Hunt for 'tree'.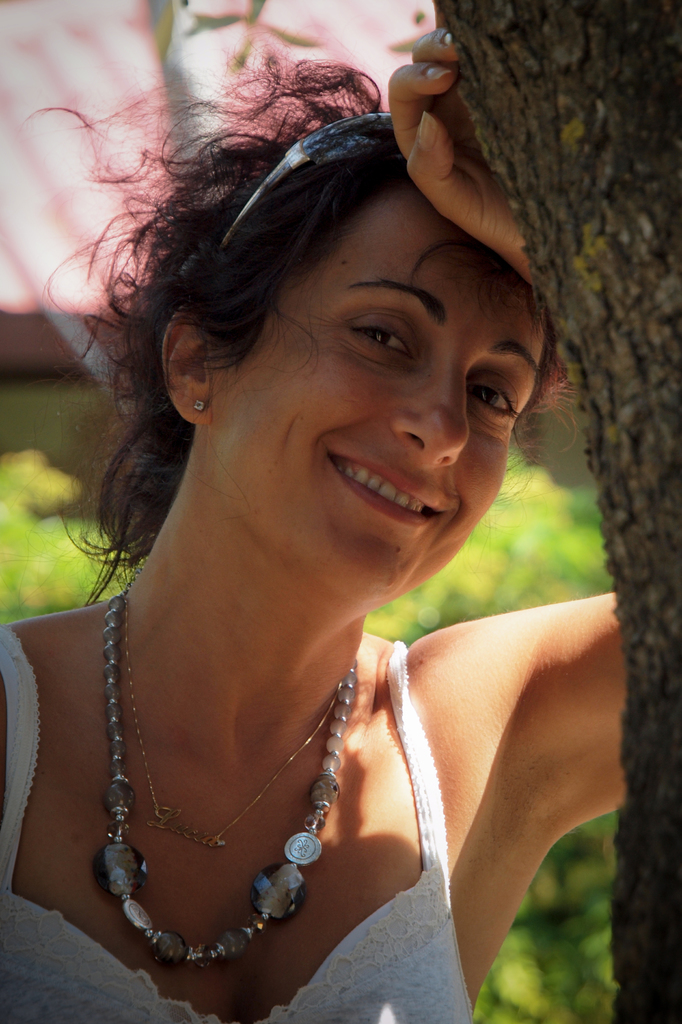
Hunted down at detection(429, 0, 681, 1021).
